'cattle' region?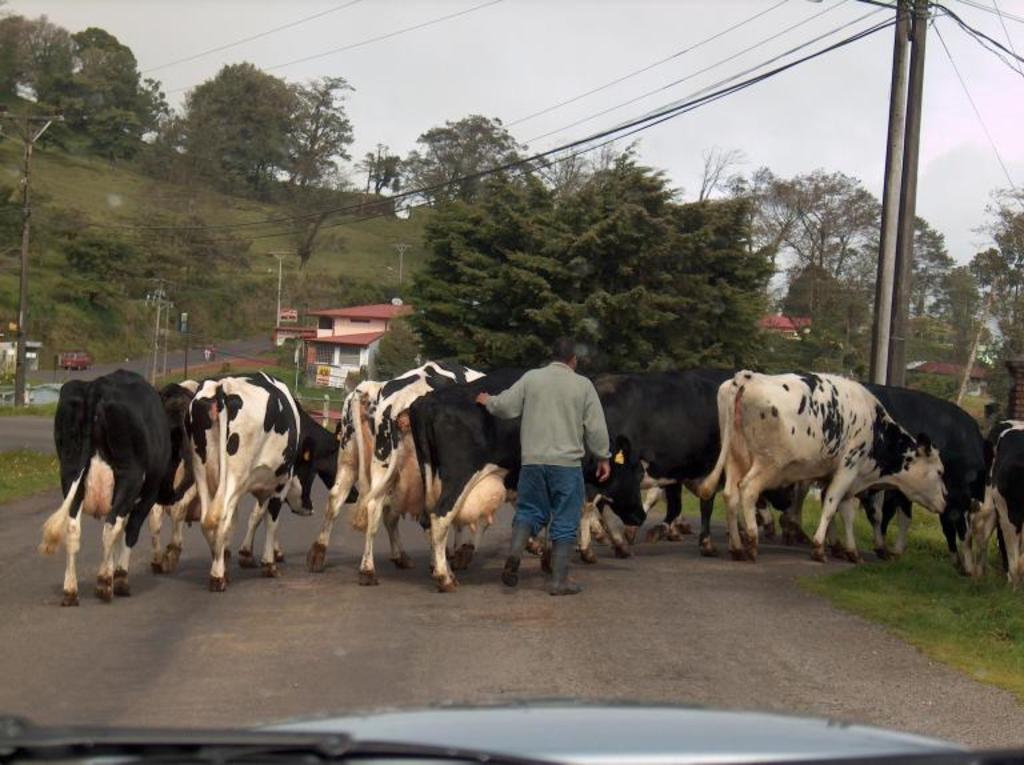
bbox=(693, 369, 952, 564)
